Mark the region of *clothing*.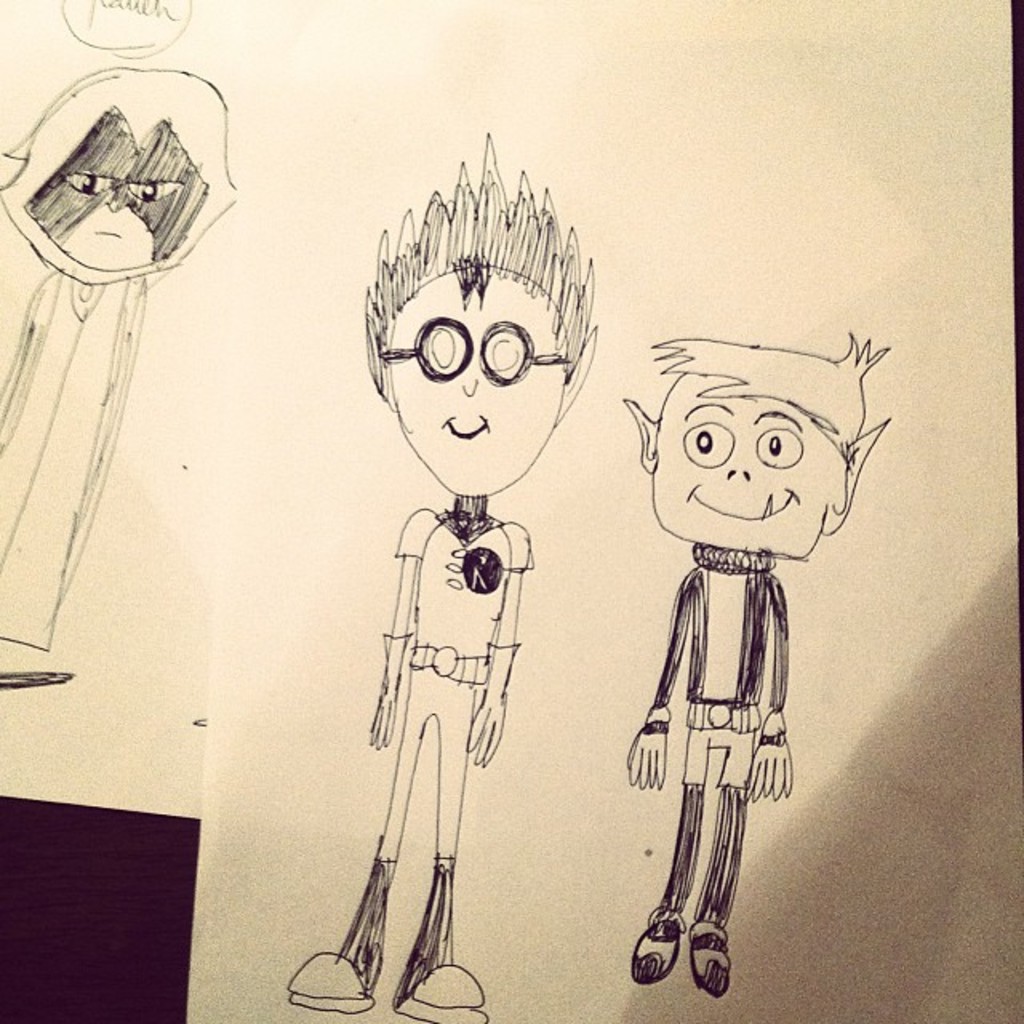
Region: left=371, top=501, right=534, bottom=874.
